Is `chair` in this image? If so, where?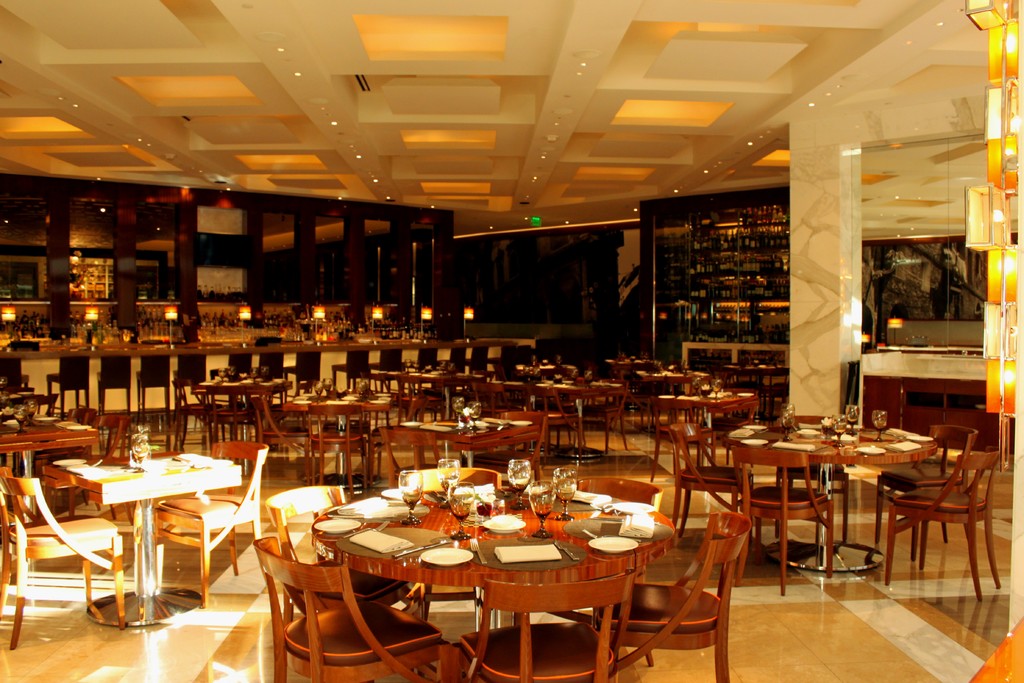
Yes, at bbox(406, 343, 438, 379).
